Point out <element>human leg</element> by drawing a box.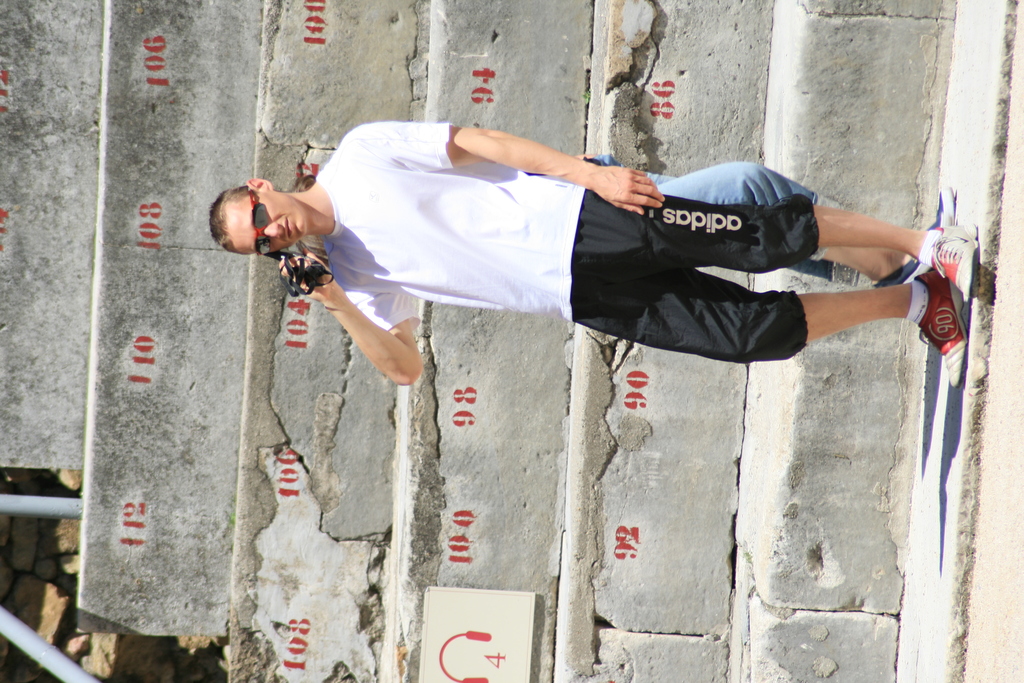
{"x1": 660, "y1": 159, "x2": 927, "y2": 285}.
